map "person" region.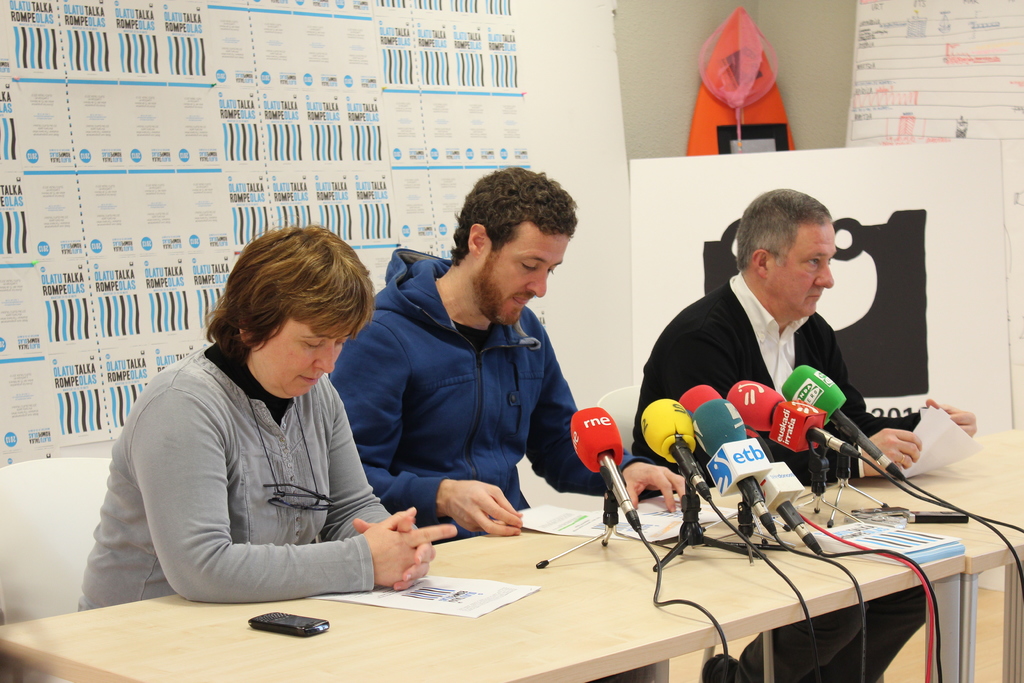
Mapped to <bbox>671, 168, 901, 550</bbox>.
